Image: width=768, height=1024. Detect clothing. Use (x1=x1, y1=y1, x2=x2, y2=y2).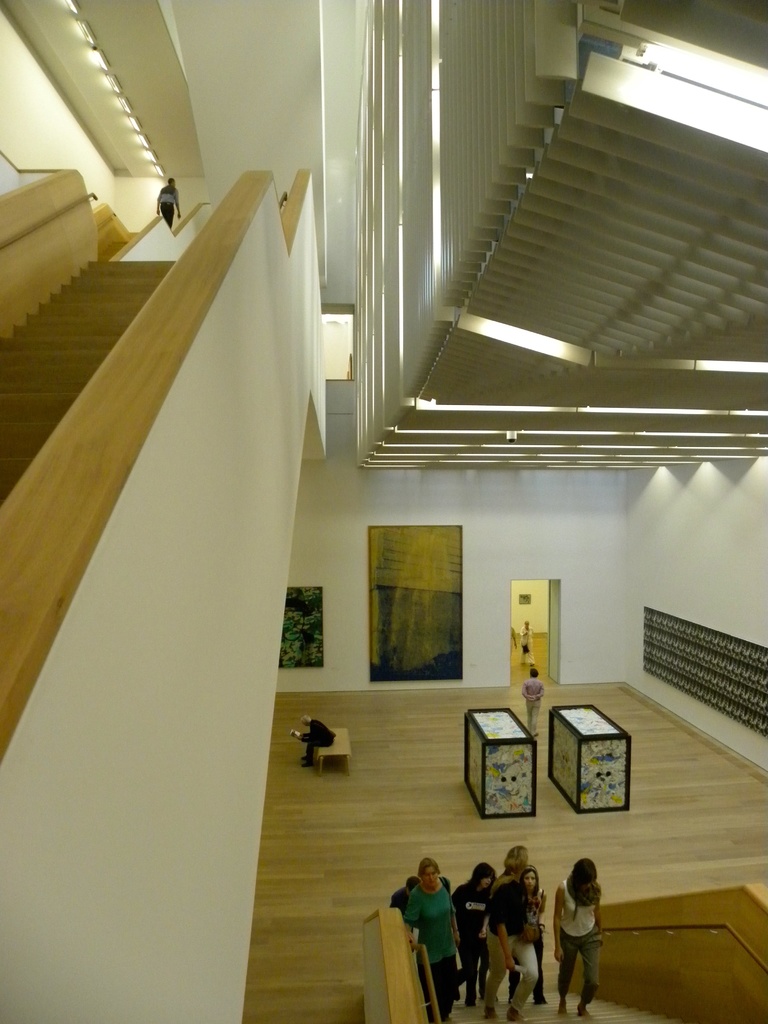
(x1=444, y1=884, x2=499, y2=996).
